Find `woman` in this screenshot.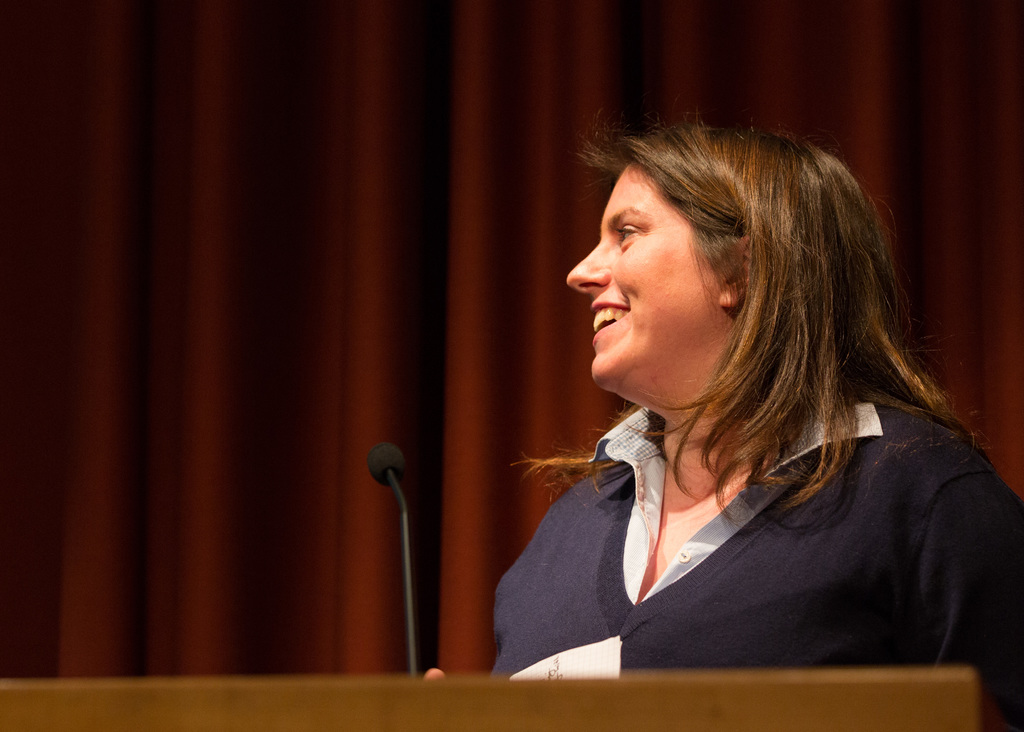
The bounding box for `woman` is {"x1": 452, "y1": 122, "x2": 996, "y2": 703}.
